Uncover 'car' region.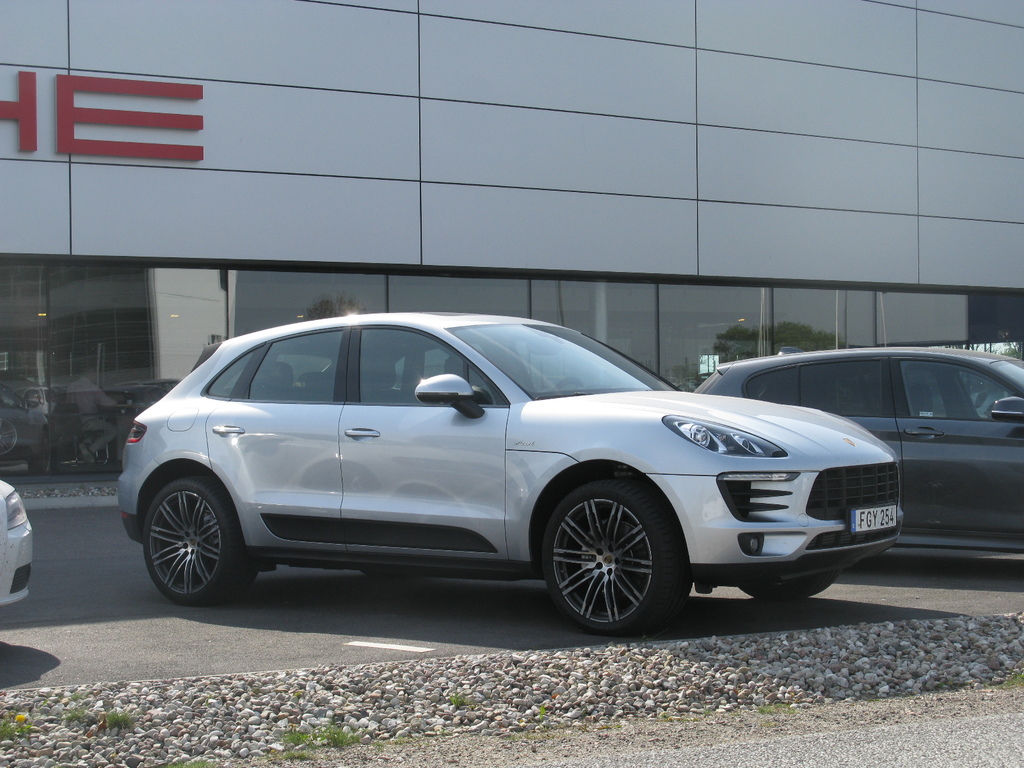
Uncovered: 116/314/900/637.
